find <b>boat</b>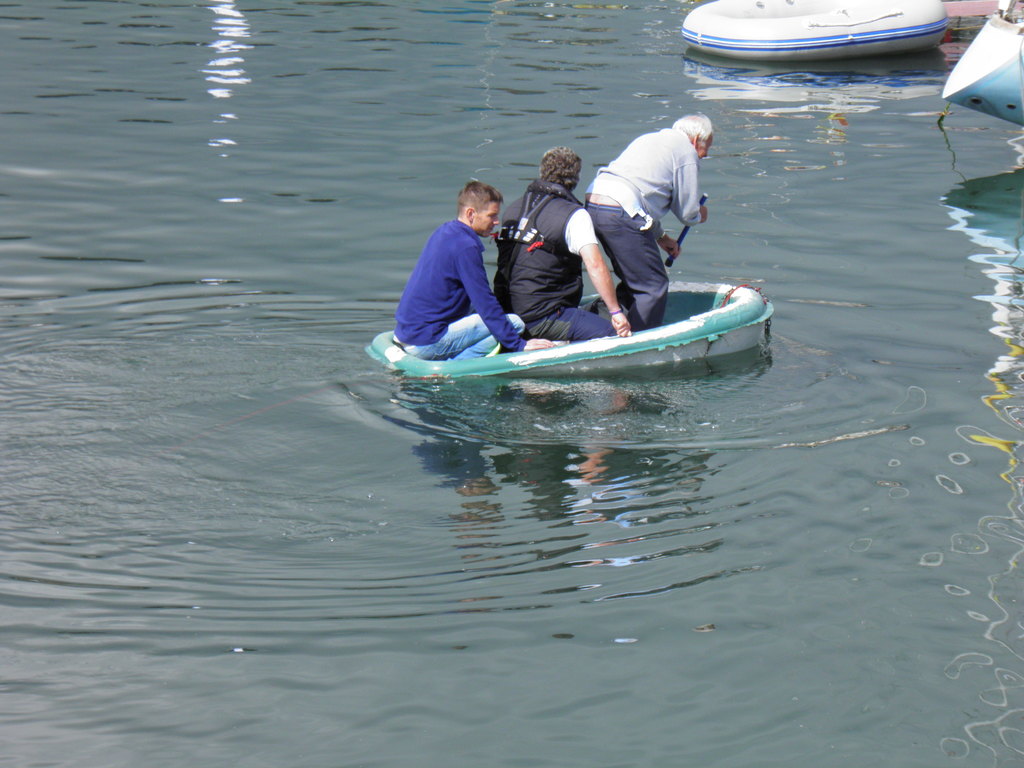
x1=680, y1=0, x2=947, y2=61
